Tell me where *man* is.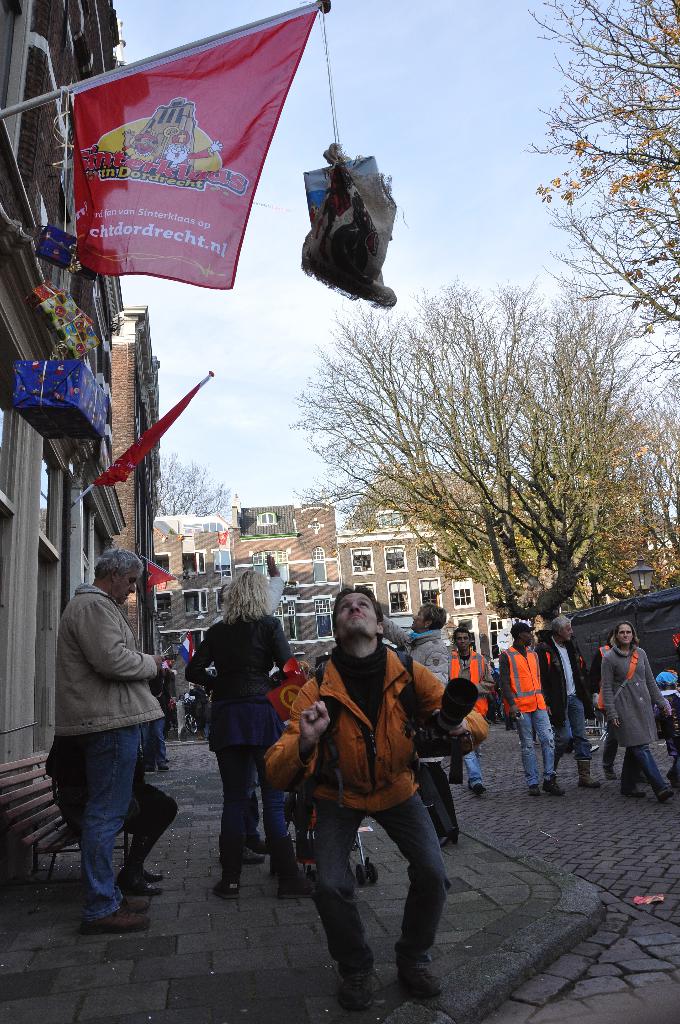
*man* is at rect(539, 611, 595, 784).
